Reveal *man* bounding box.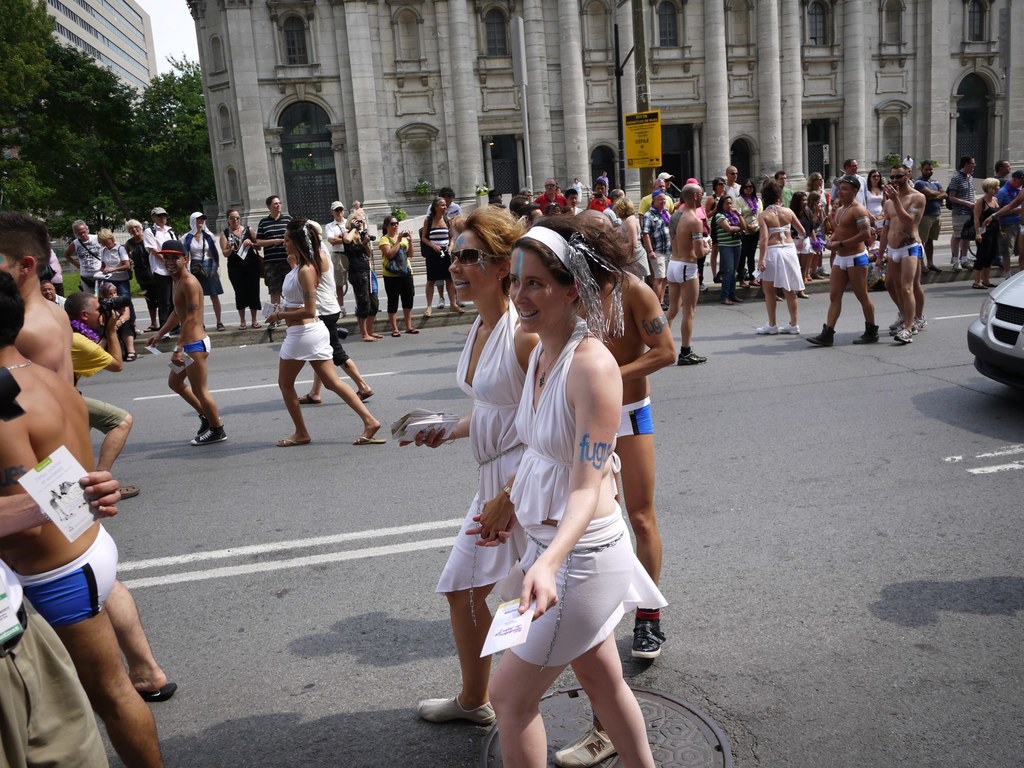
Revealed: BBox(661, 184, 708, 367).
